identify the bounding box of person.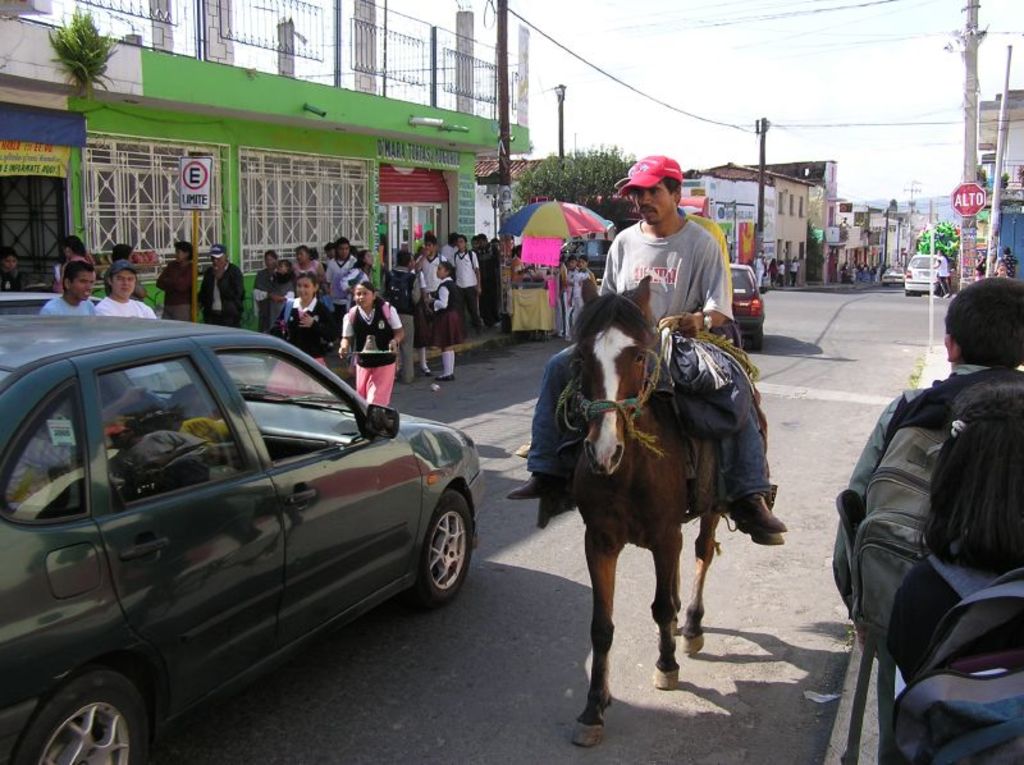
[44,256,96,313].
